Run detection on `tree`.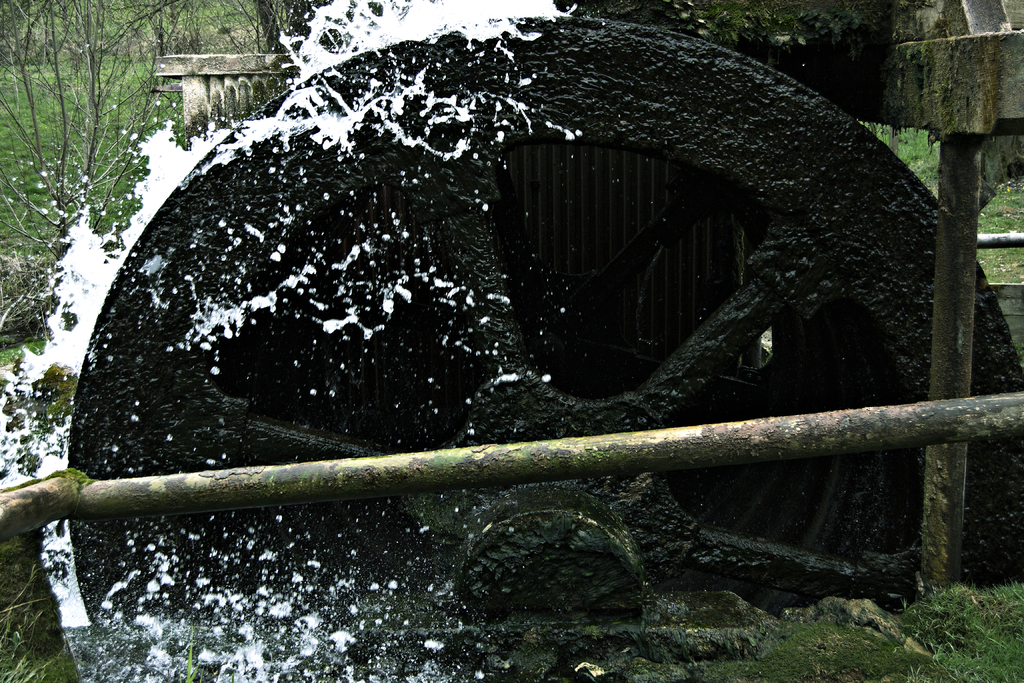
Result: (0, 0, 204, 308).
